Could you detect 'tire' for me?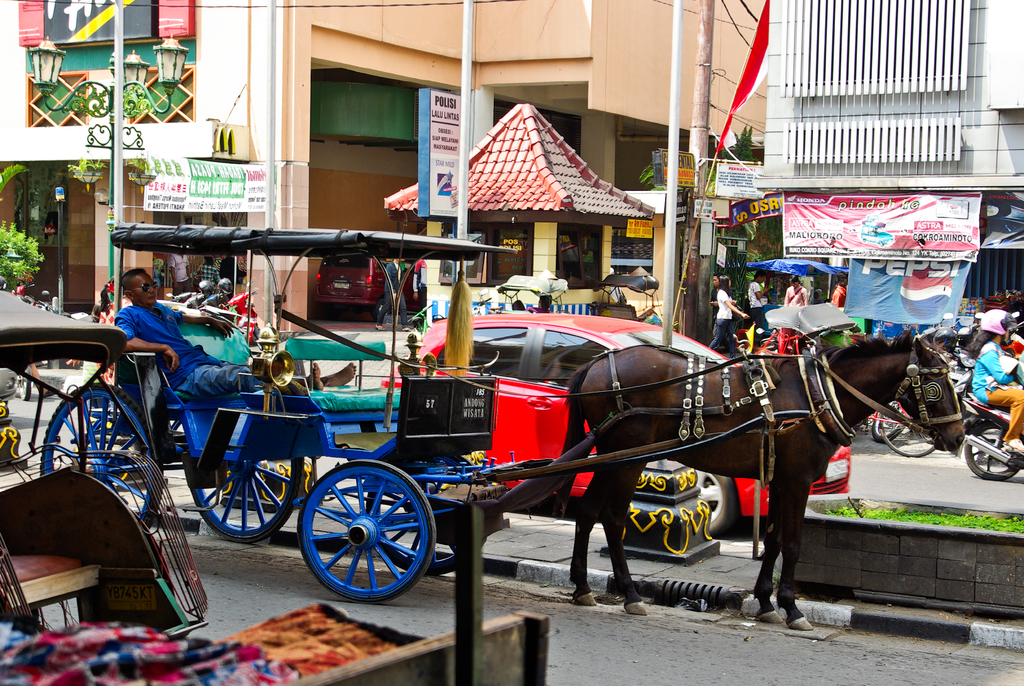
Detection result: bbox(190, 383, 303, 543).
